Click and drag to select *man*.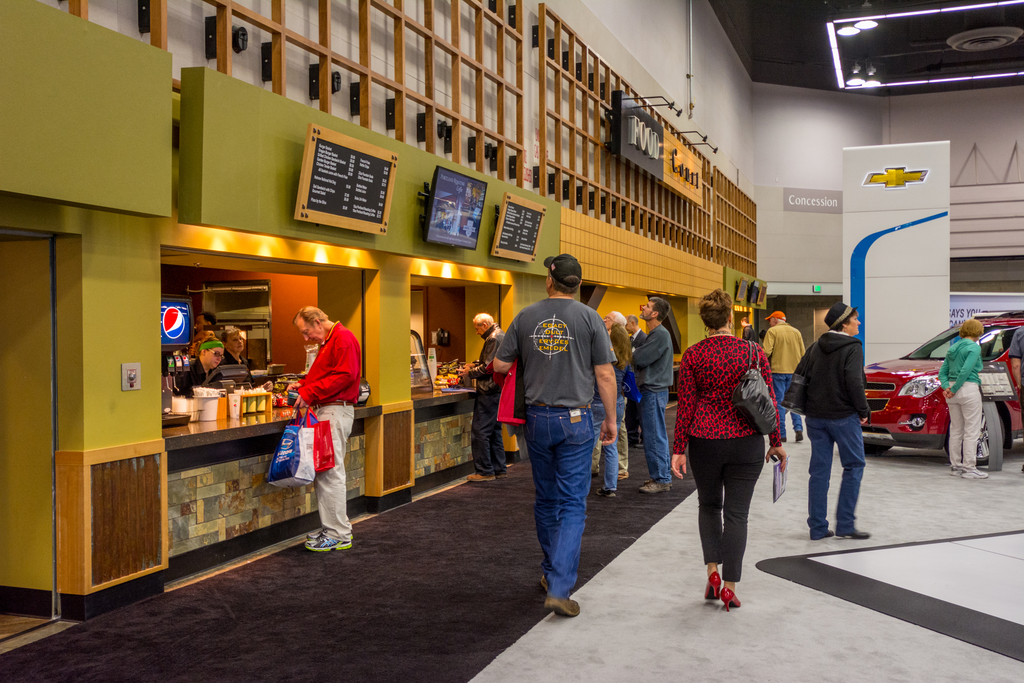
Selection: l=285, t=306, r=360, b=549.
